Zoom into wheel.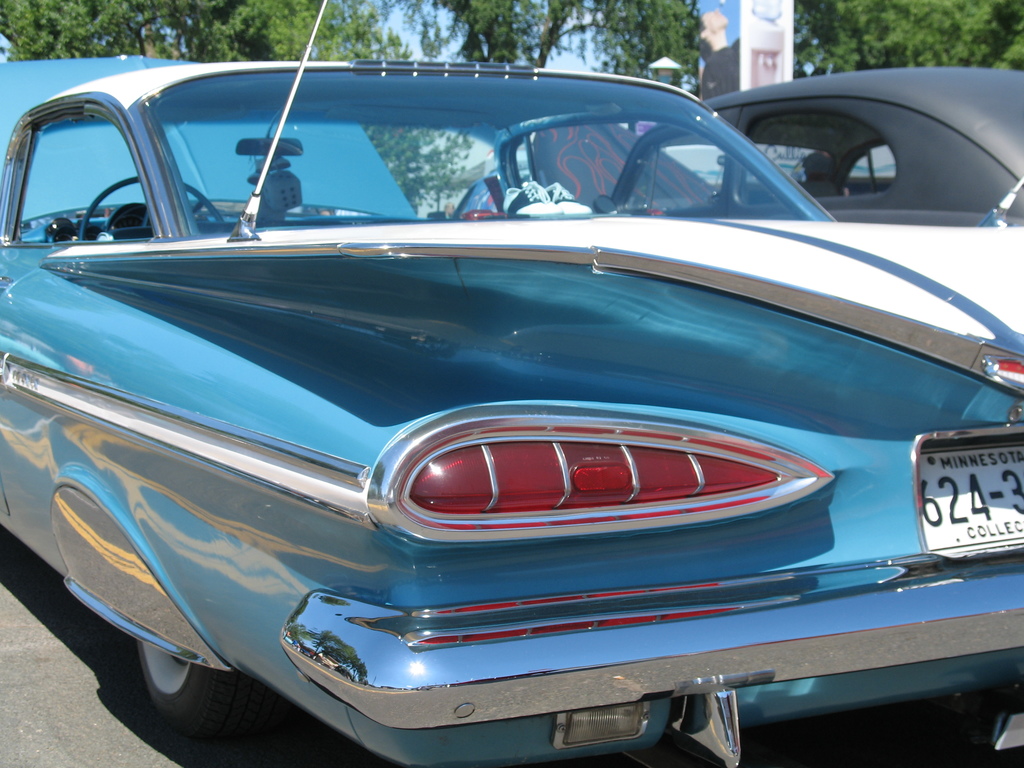
Zoom target: BBox(128, 635, 301, 759).
